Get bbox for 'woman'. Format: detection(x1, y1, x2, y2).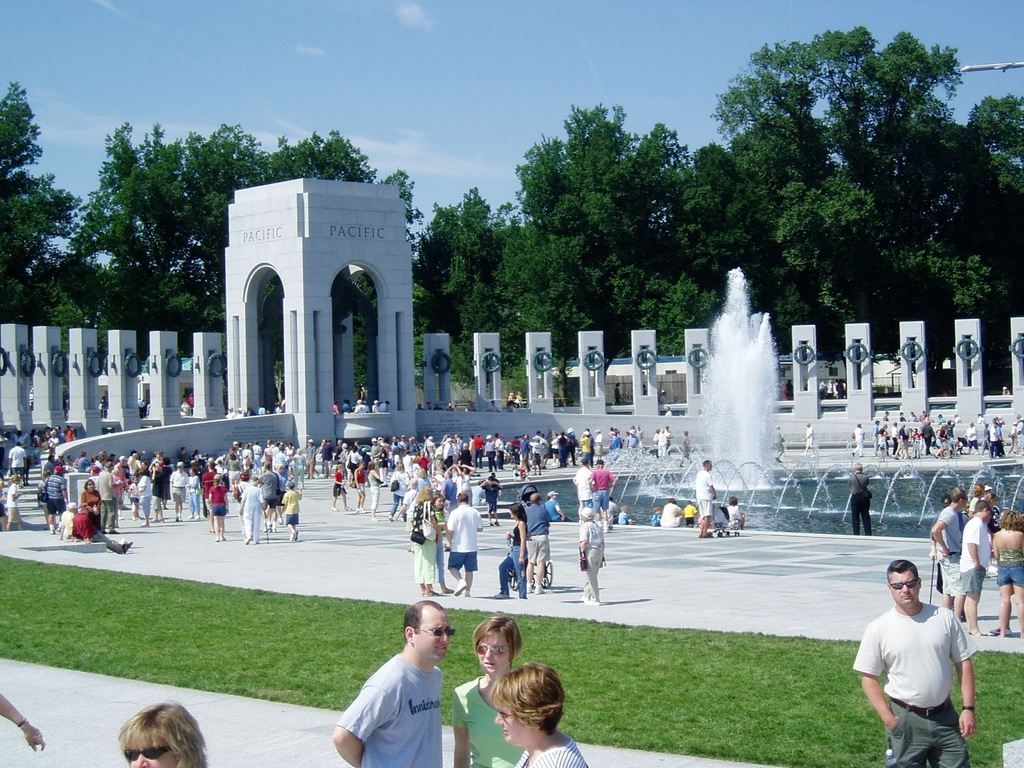
detection(878, 426, 888, 464).
